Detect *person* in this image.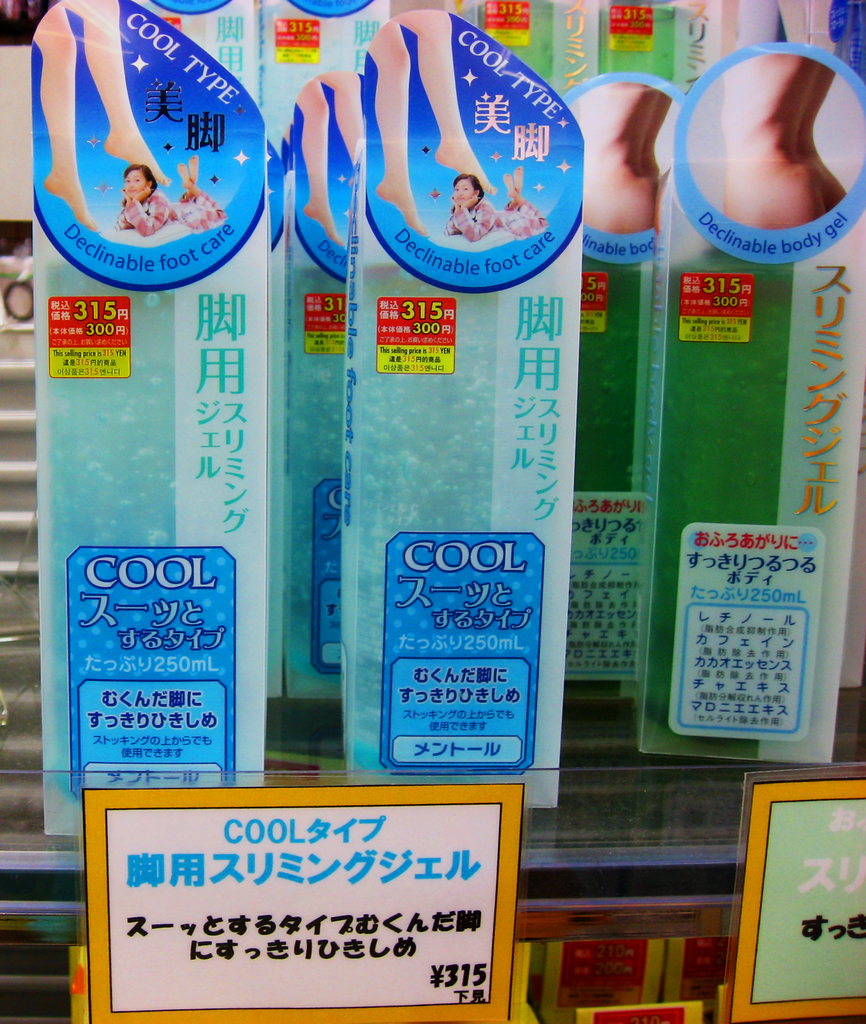
Detection: crop(114, 161, 179, 235).
